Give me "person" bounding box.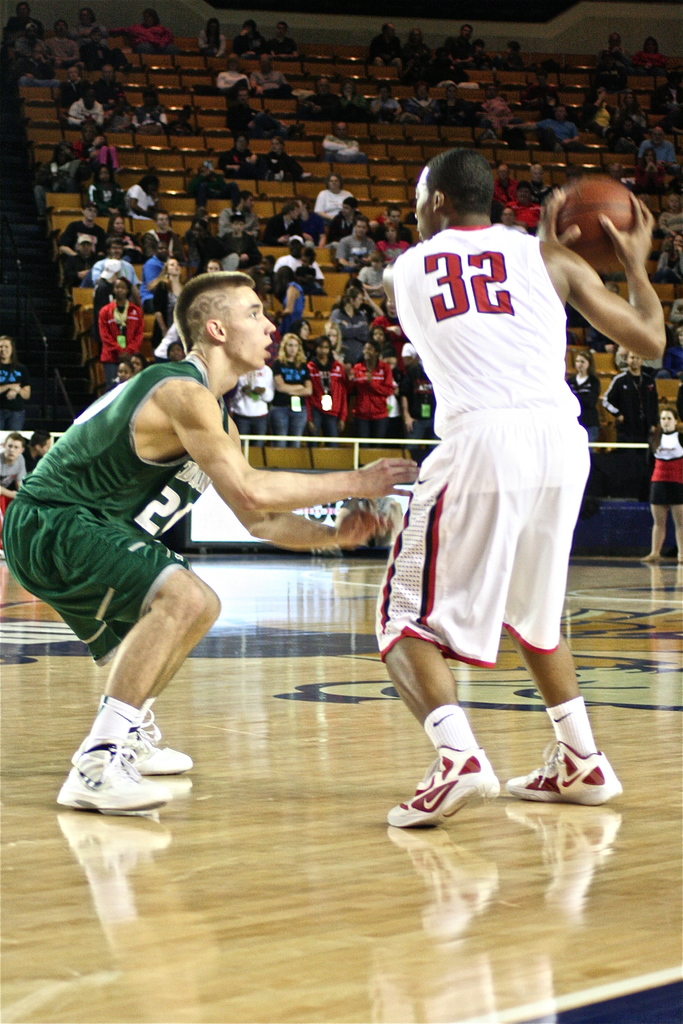
left=361, top=204, right=418, bottom=244.
